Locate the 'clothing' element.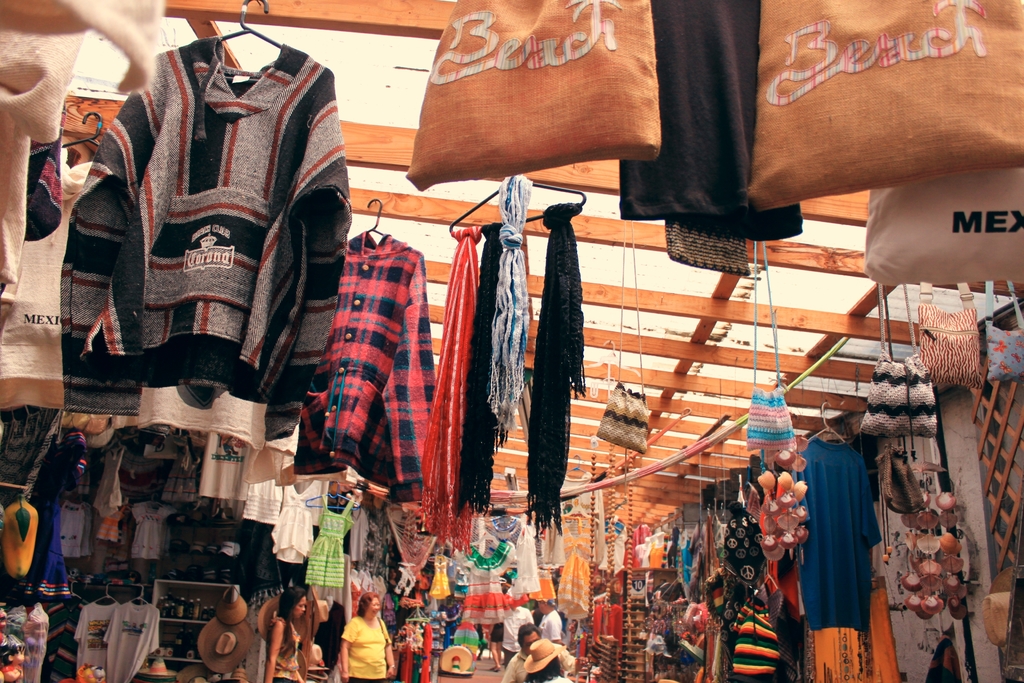
Element bbox: bbox=(484, 175, 528, 435).
